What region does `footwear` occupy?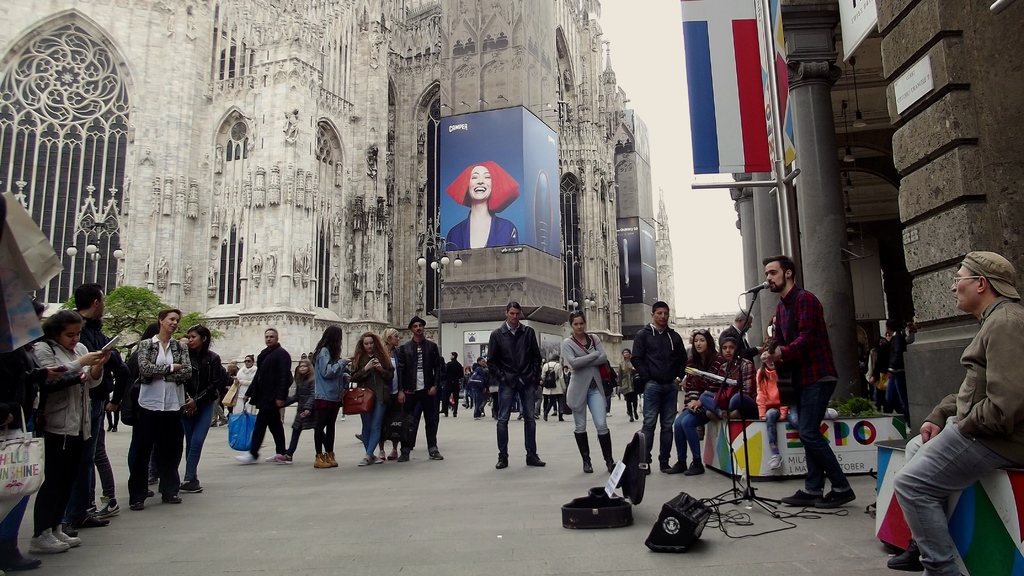
pyautogui.locateOnScreen(239, 448, 255, 469).
